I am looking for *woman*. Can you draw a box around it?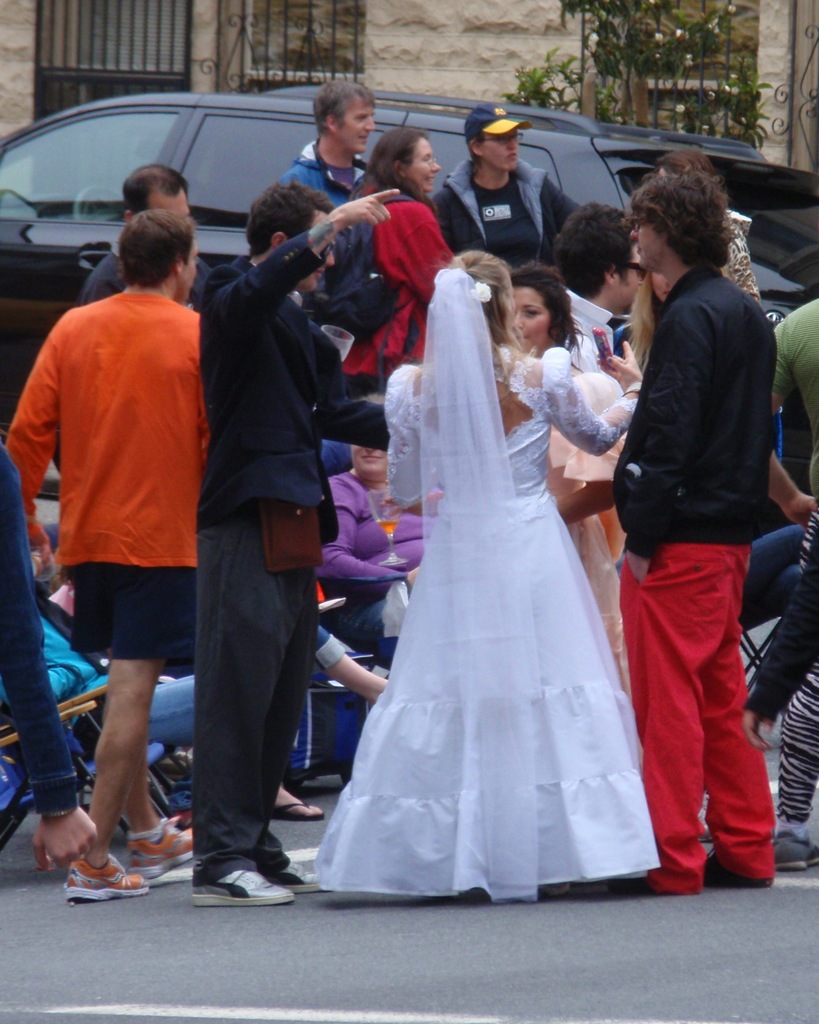
Sure, the bounding box is left=628, top=268, right=659, bottom=372.
